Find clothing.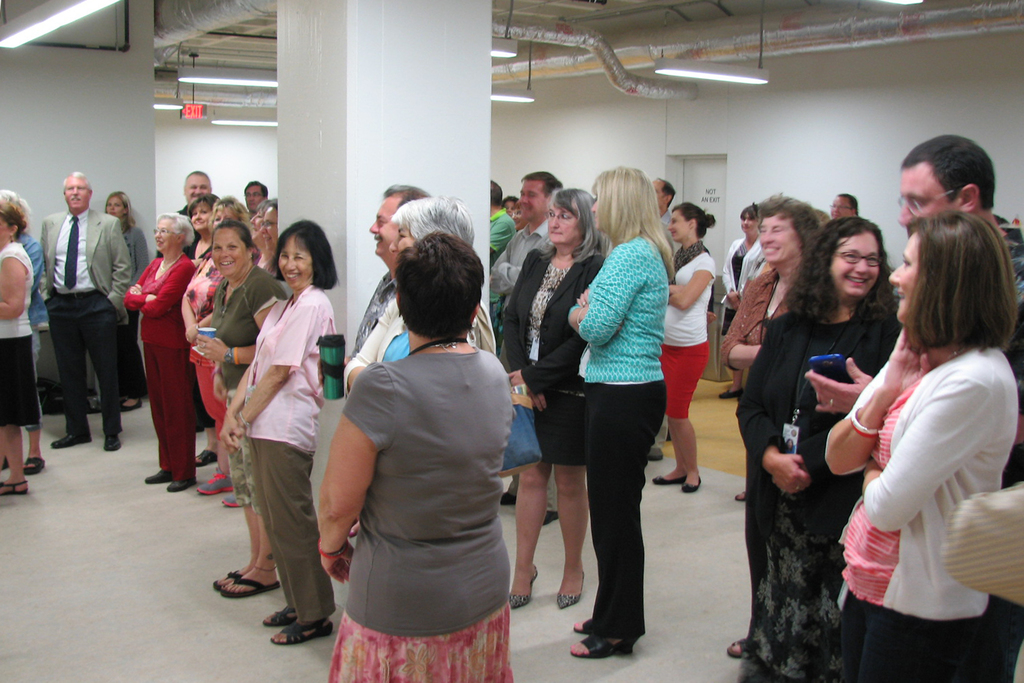
936:473:1023:682.
